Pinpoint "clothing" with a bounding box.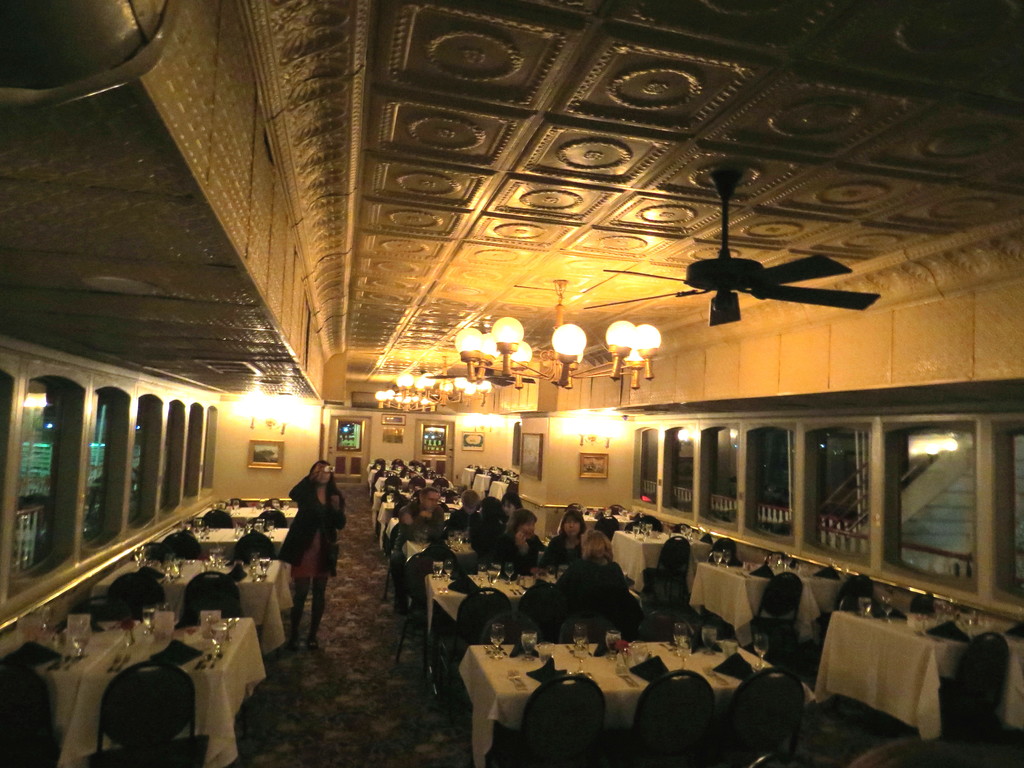
<region>543, 554, 642, 621</region>.
